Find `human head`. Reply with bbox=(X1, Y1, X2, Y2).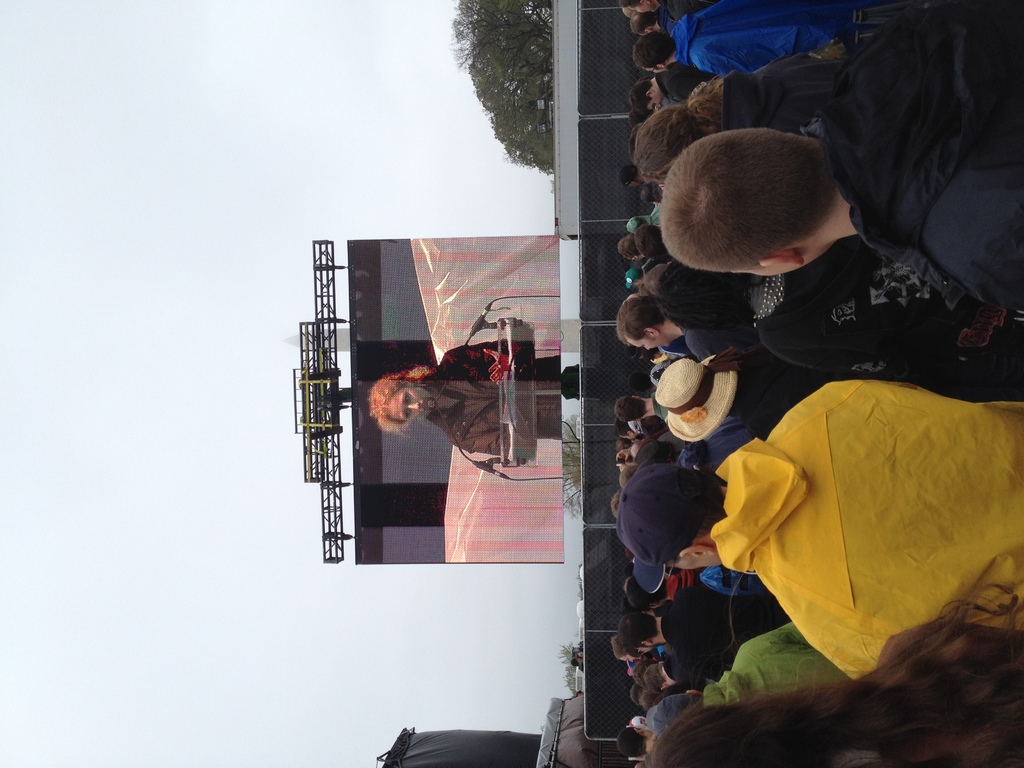
bbox=(635, 222, 662, 260).
